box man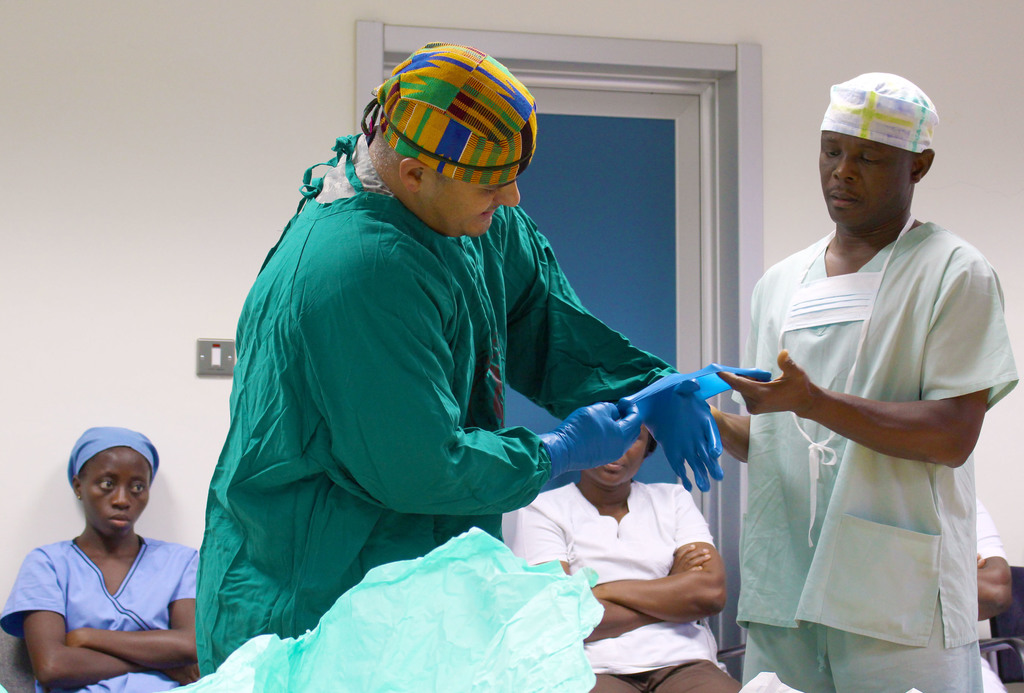
left=718, top=50, right=1012, bottom=692
